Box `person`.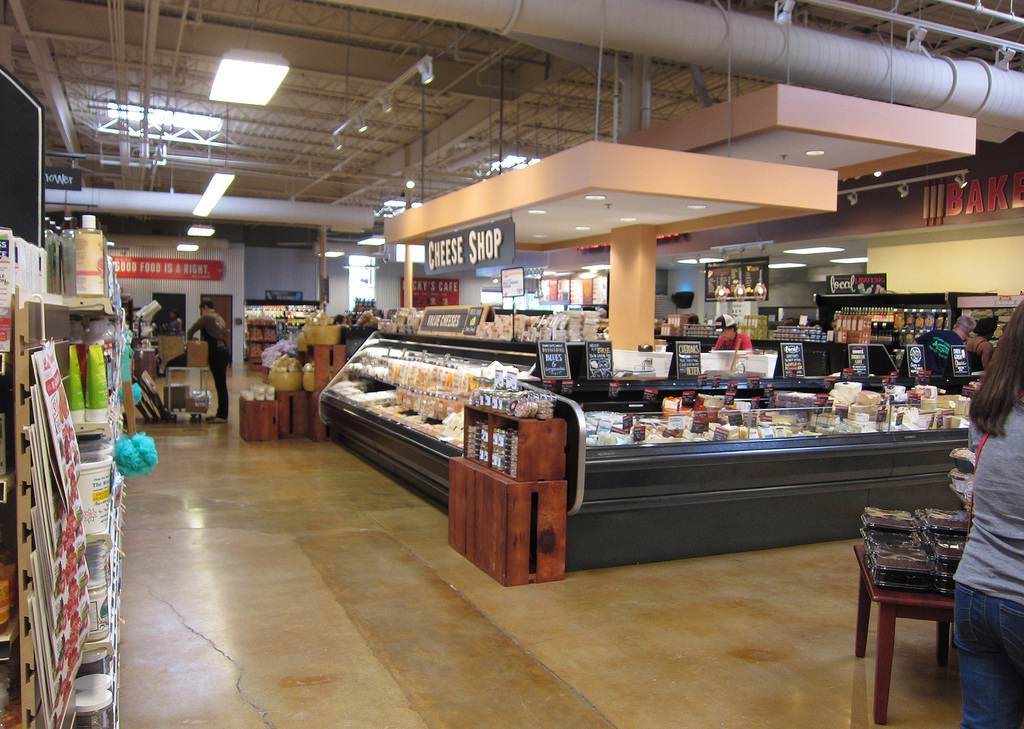
[left=705, top=314, right=754, bottom=353].
